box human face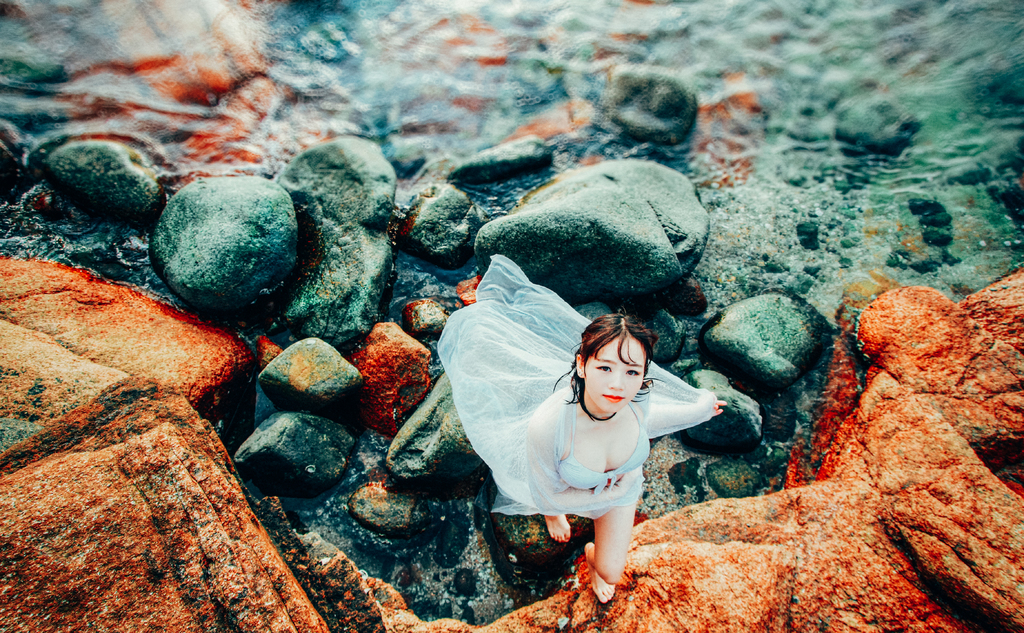
(left=585, top=332, right=646, bottom=411)
